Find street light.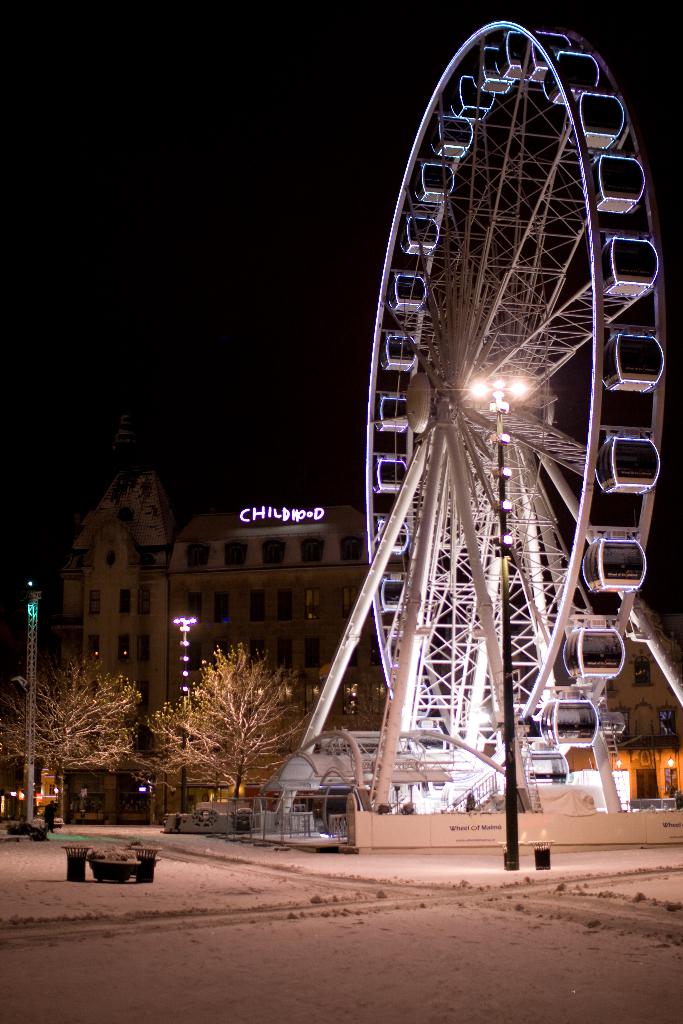
160/603/196/818.
